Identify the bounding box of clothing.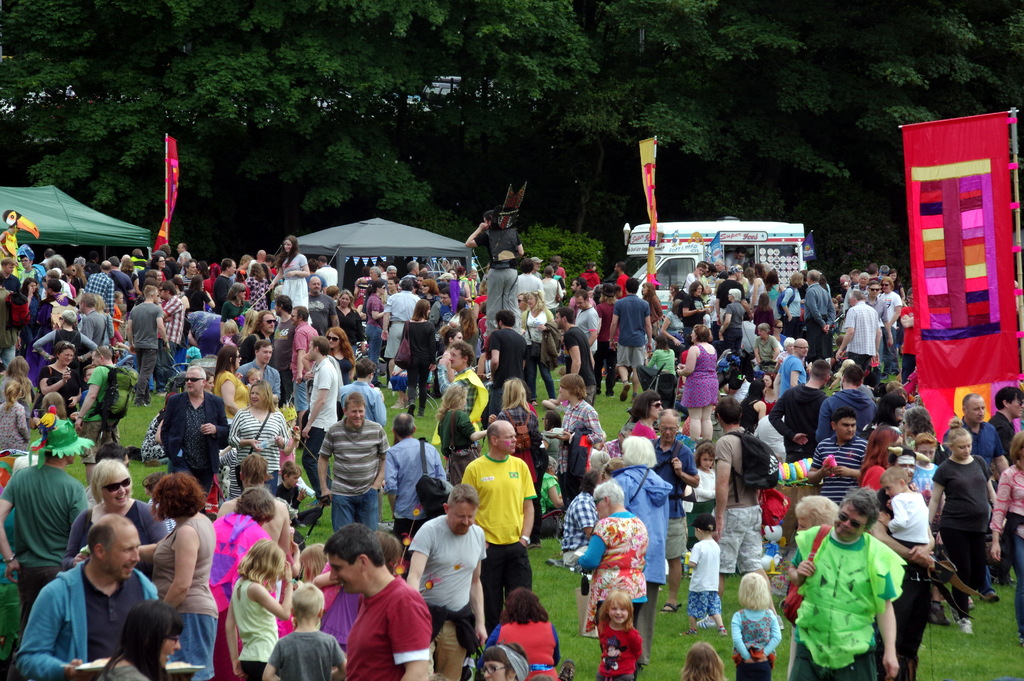
box(362, 295, 389, 367).
